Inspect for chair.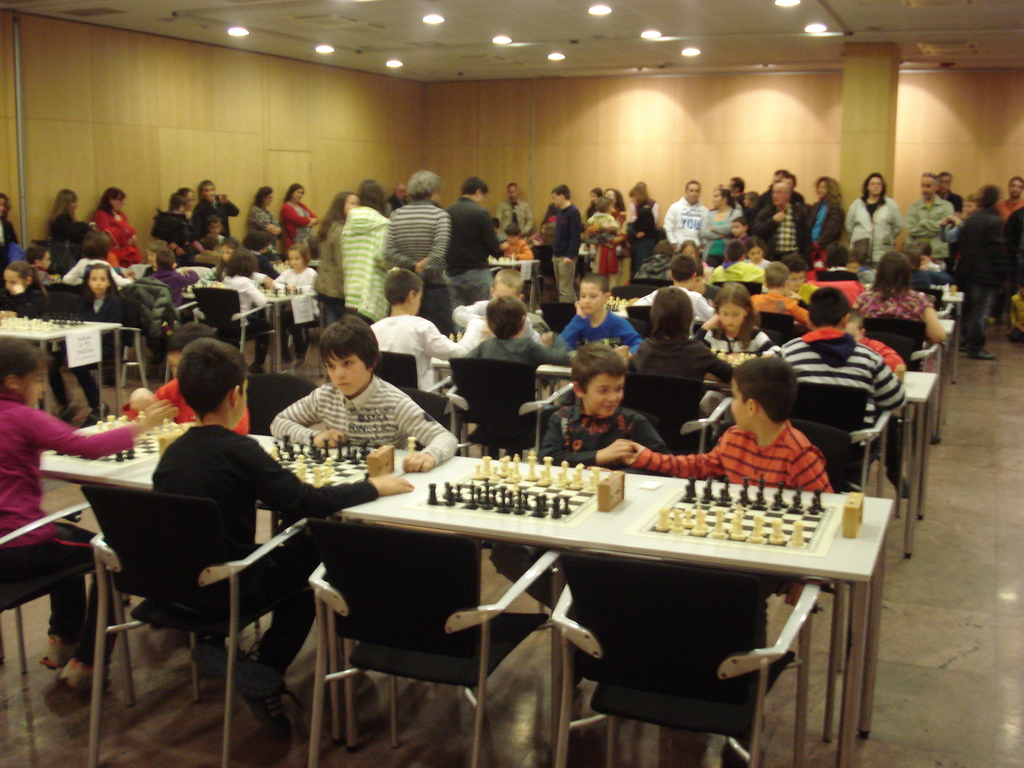
Inspection: box(449, 356, 536, 463).
